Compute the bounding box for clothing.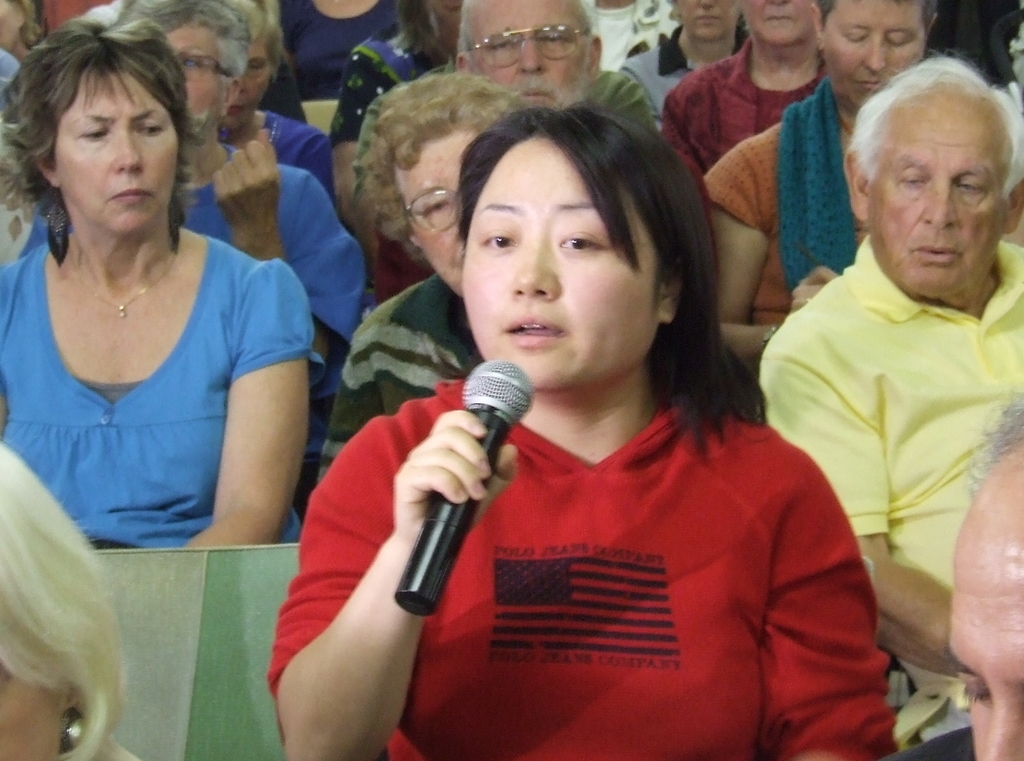
339:349:884:742.
